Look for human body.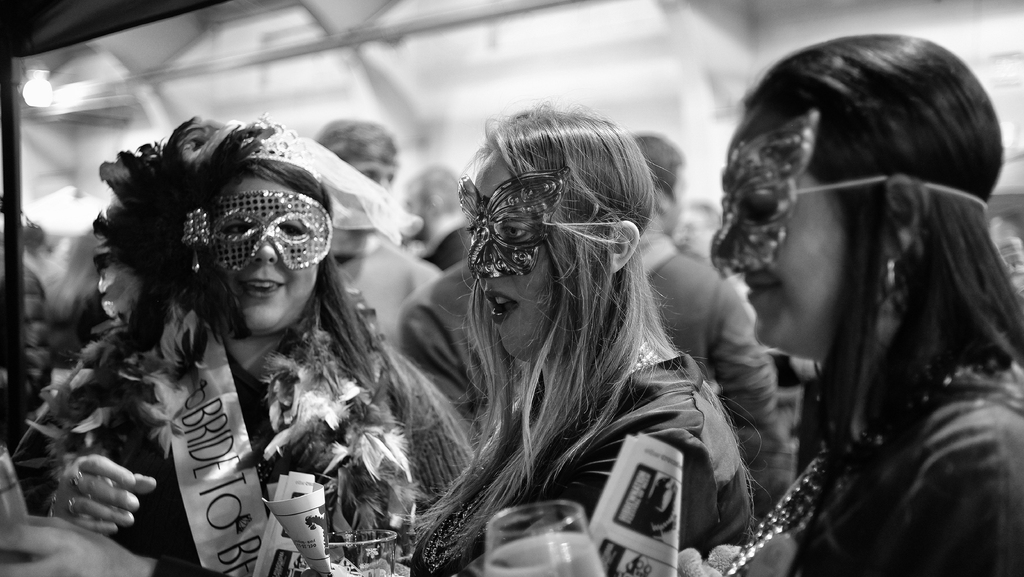
Found: <bbox>404, 103, 735, 571</bbox>.
